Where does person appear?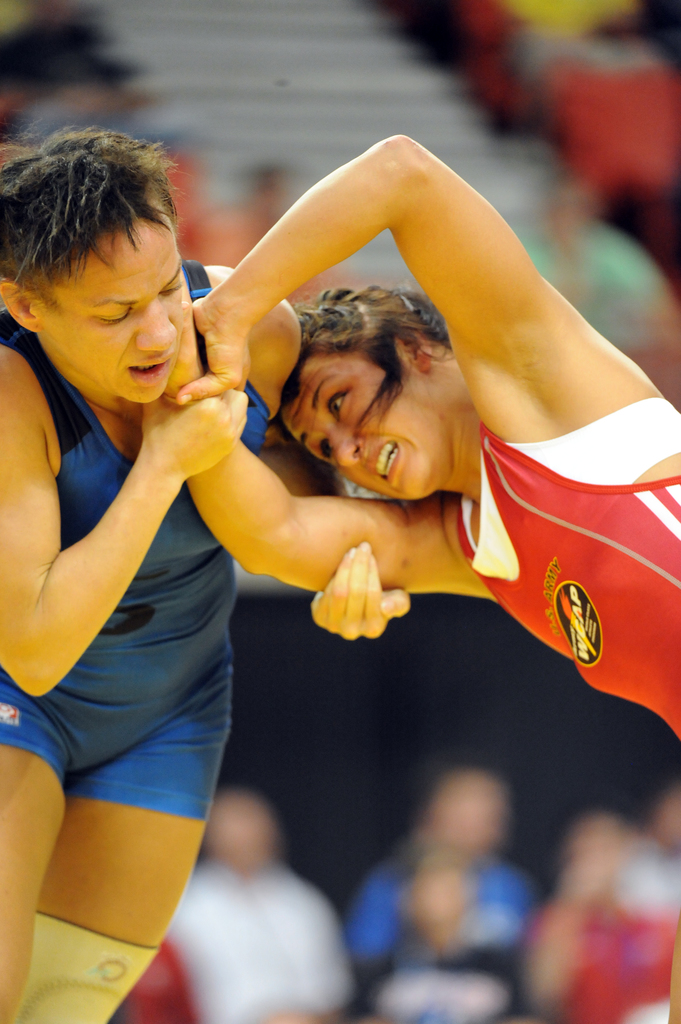
Appears at {"x1": 337, "y1": 776, "x2": 529, "y2": 956}.
